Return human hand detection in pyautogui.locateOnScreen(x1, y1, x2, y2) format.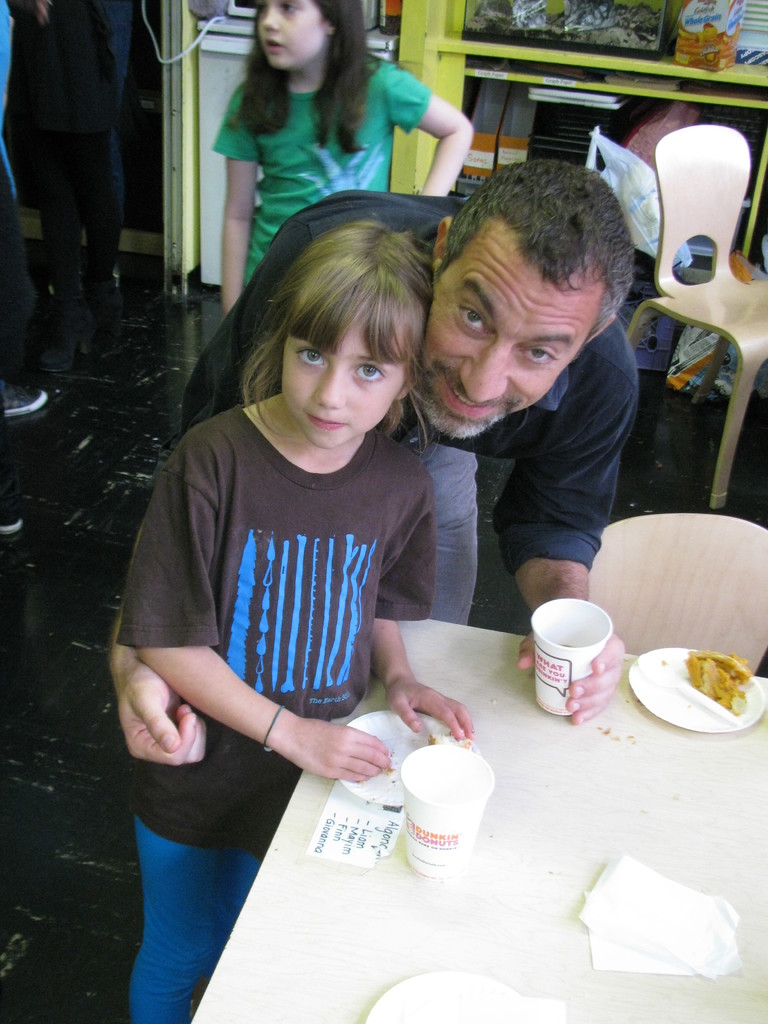
pyautogui.locateOnScreen(31, 0, 53, 22).
